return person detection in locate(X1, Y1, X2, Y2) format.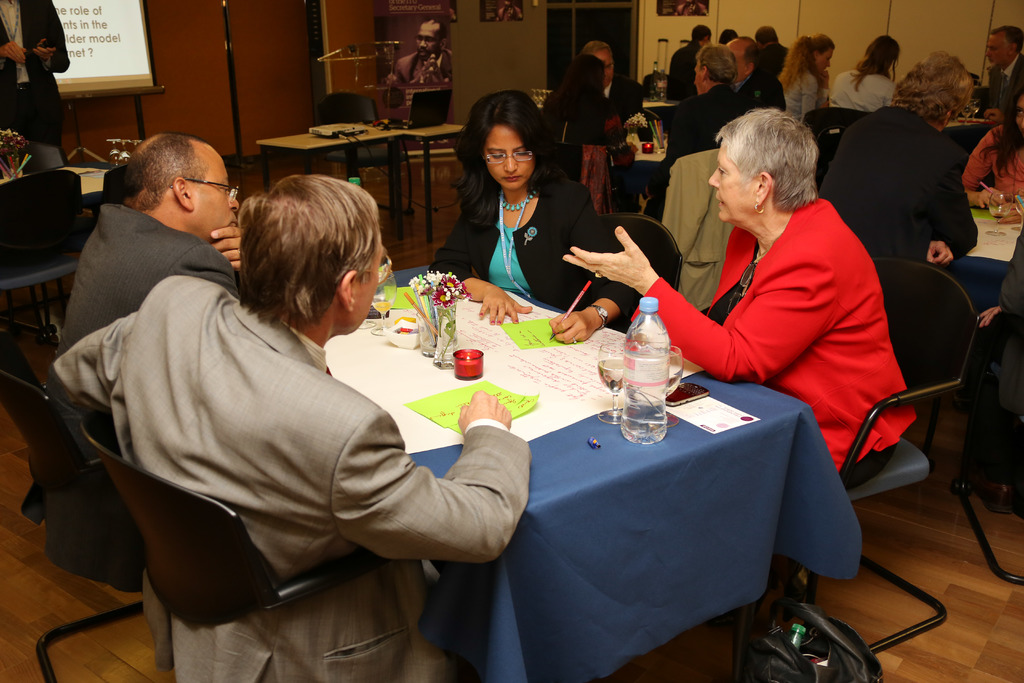
locate(431, 78, 637, 344).
